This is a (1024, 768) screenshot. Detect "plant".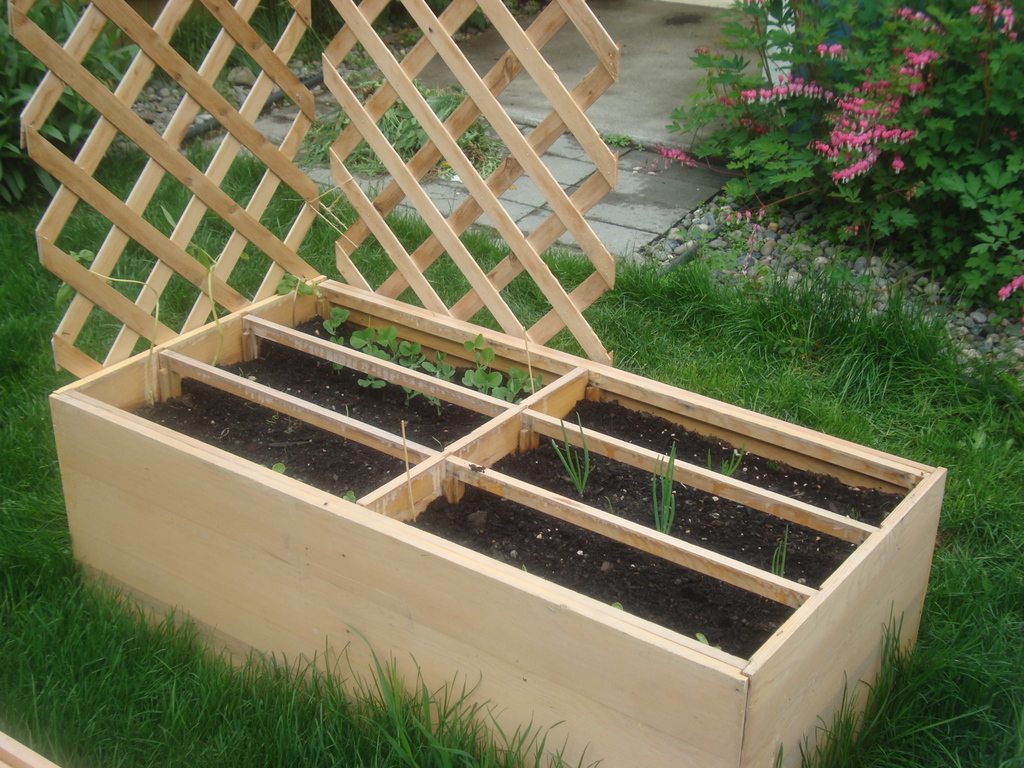
0 0 134 205.
